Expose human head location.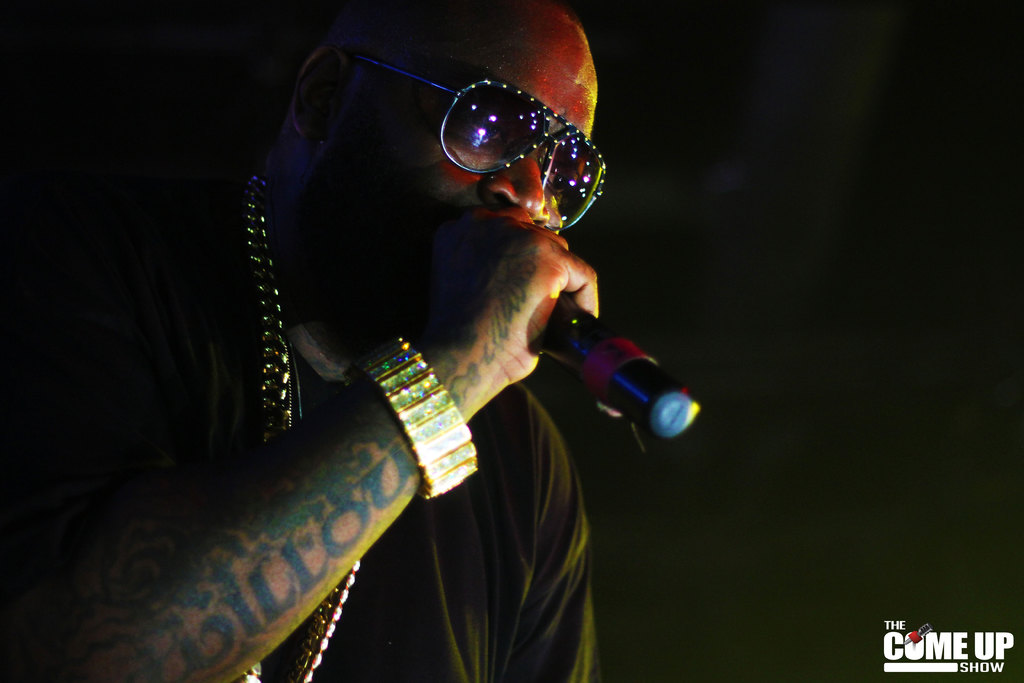
Exposed at x1=285 y1=0 x2=607 y2=335.
